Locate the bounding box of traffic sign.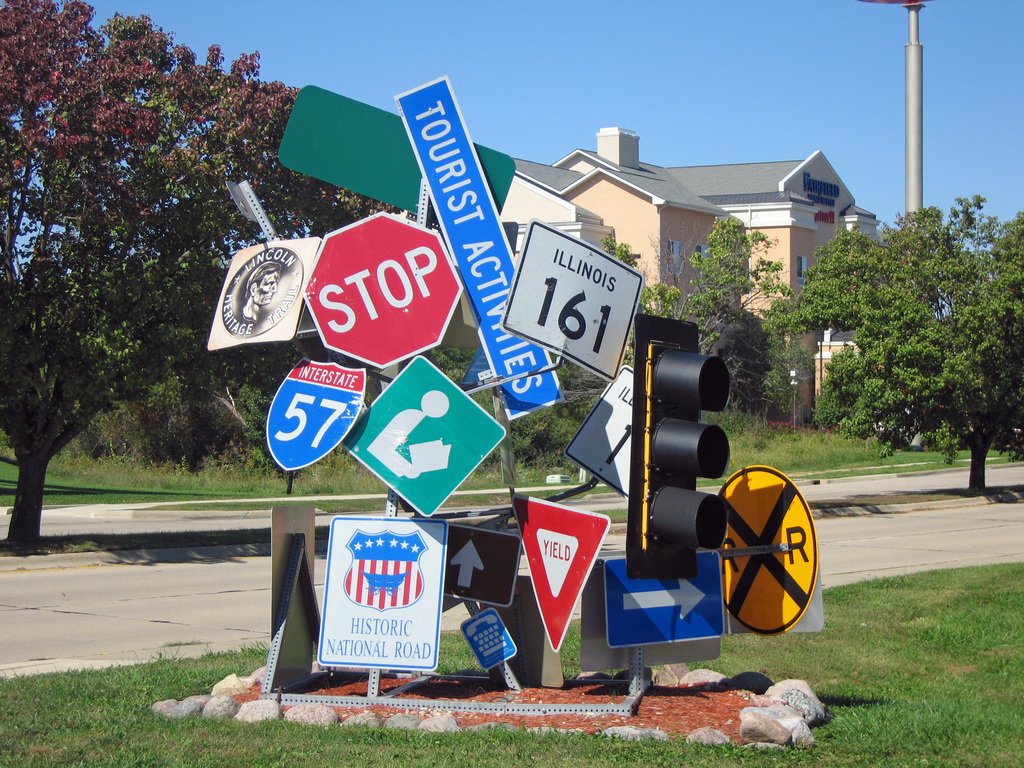
Bounding box: select_region(437, 516, 510, 610).
